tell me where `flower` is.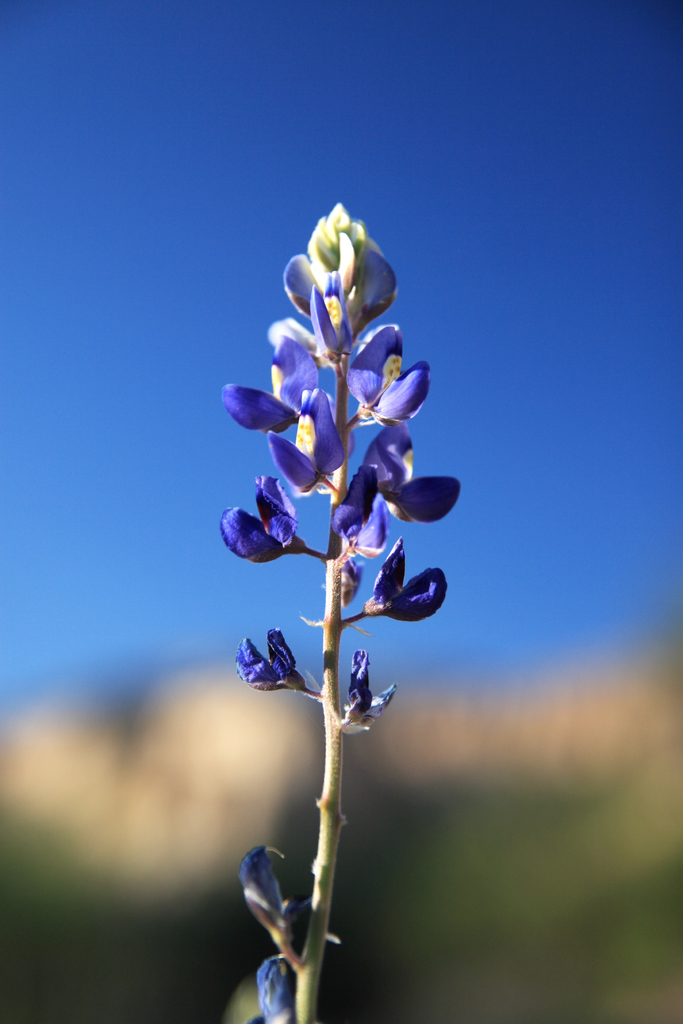
`flower` is at 333 458 391 560.
